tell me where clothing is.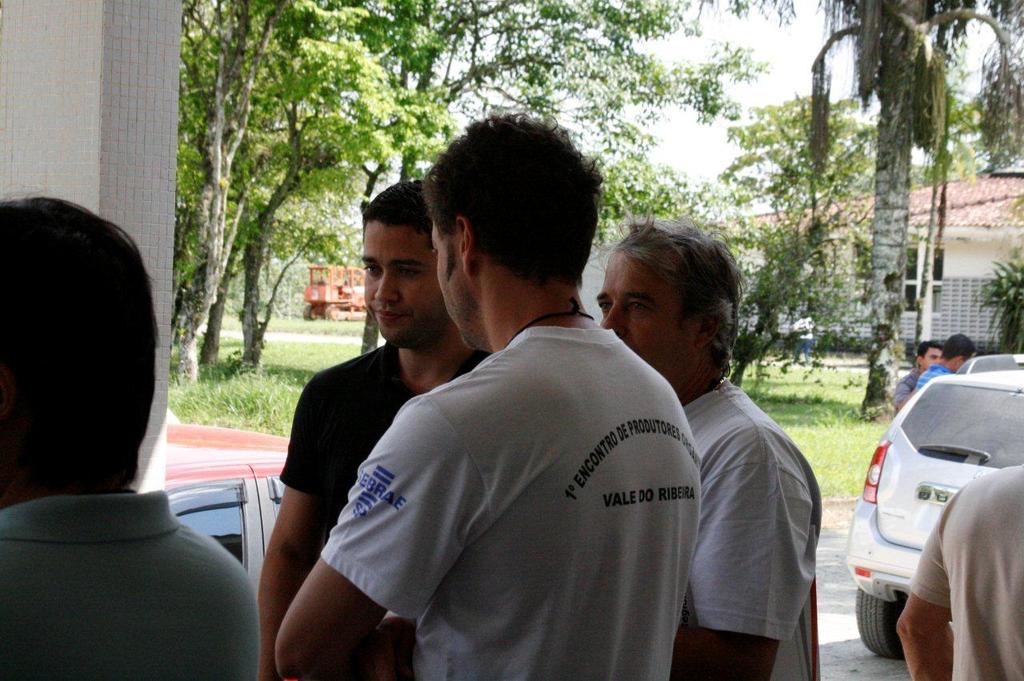
clothing is at [x1=910, y1=469, x2=1023, y2=680].
